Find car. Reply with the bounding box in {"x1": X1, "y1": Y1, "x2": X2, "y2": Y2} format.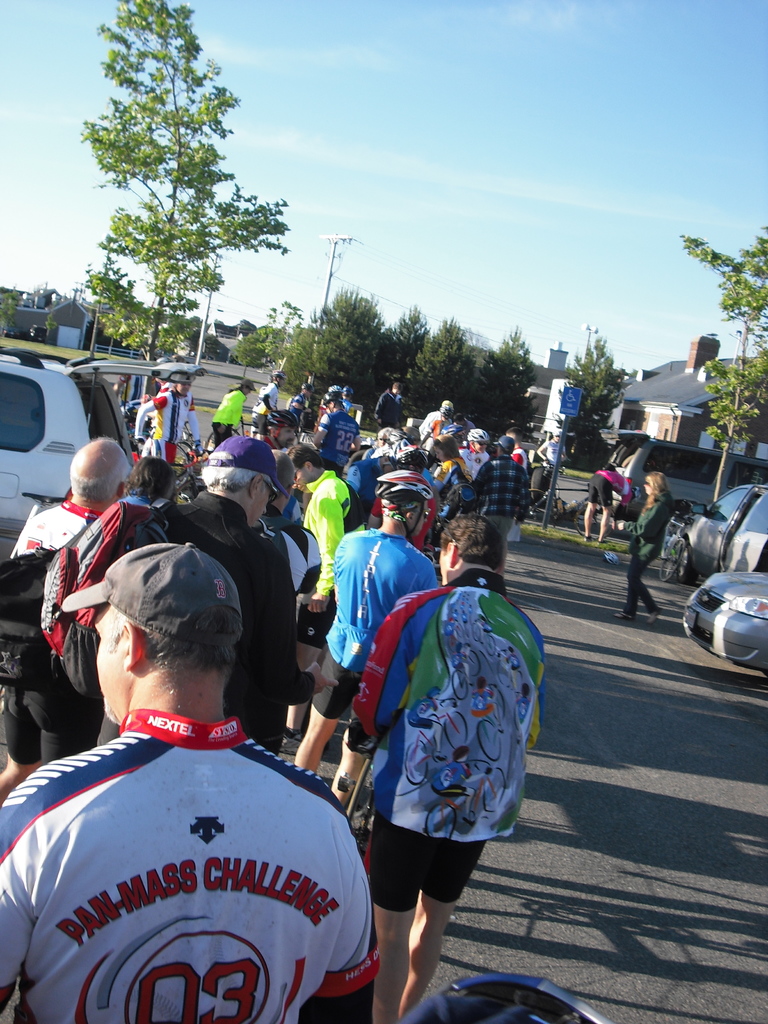
{"x1": 673, "y1": 559, "x2": 764, "y2": 652}.
